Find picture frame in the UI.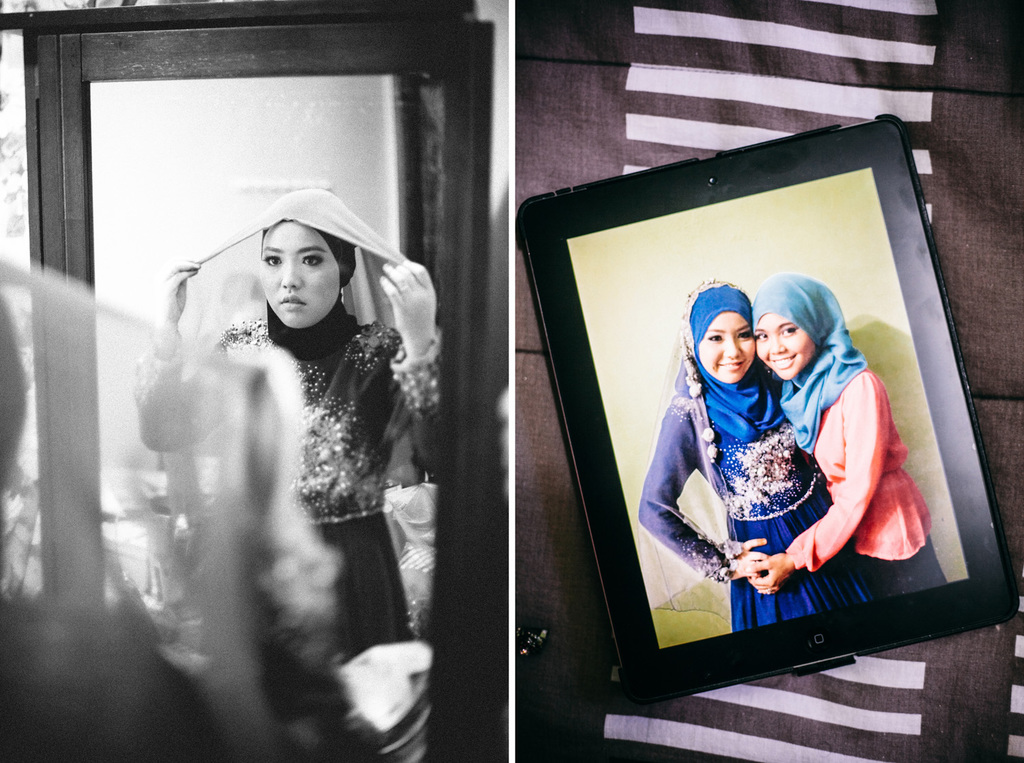
UI element at 0 3 528 762.
